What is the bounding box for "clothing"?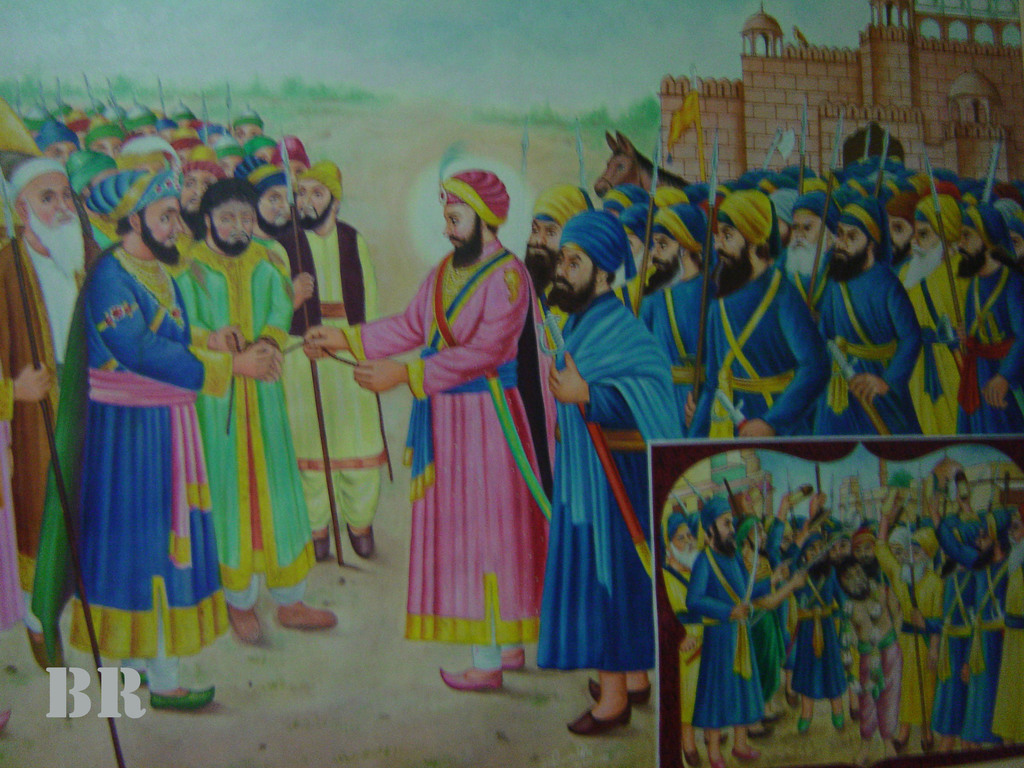
<box>685,257,833,436</box>.
